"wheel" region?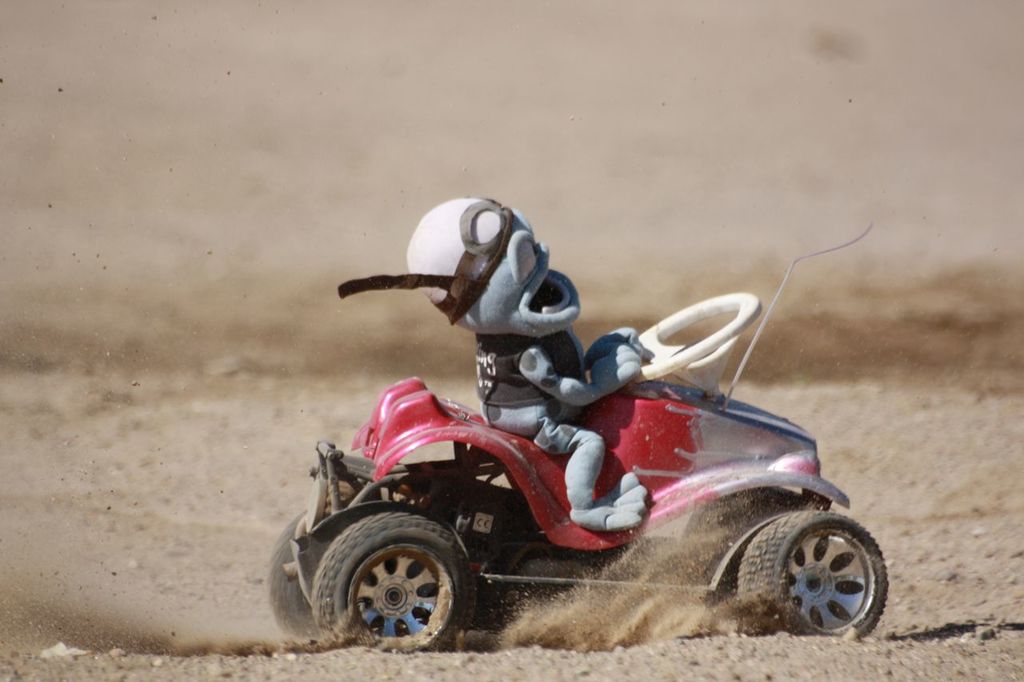
734 505 898 643
